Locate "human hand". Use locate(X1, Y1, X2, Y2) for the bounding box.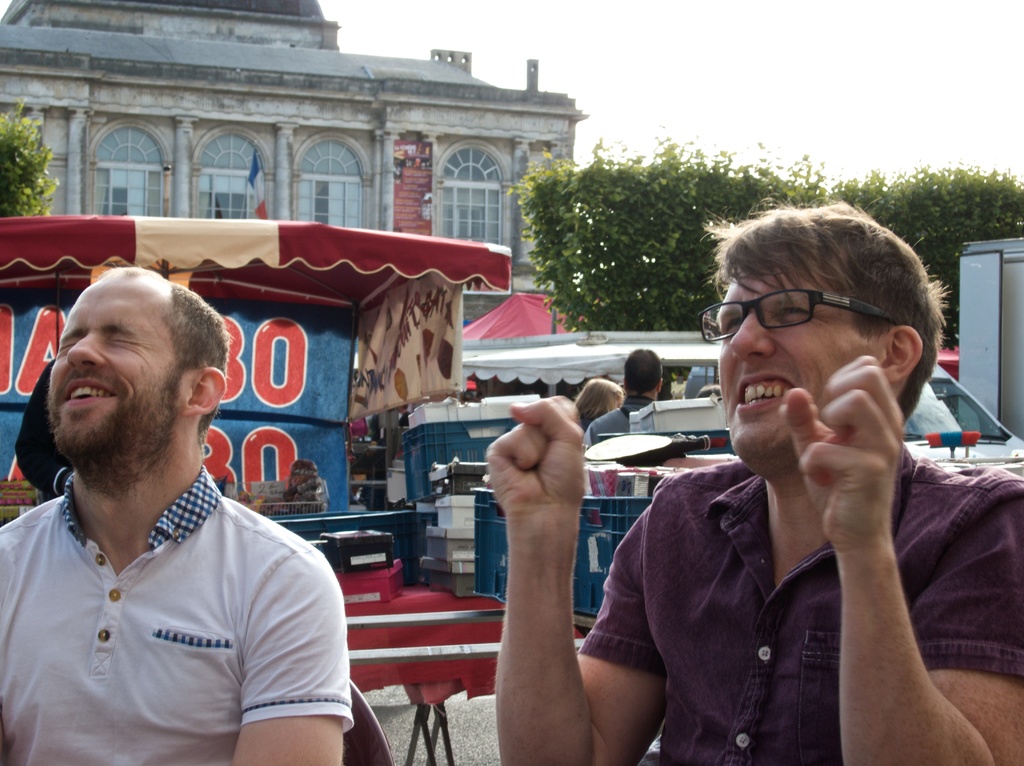
locate(776, 351, 907, 557).
